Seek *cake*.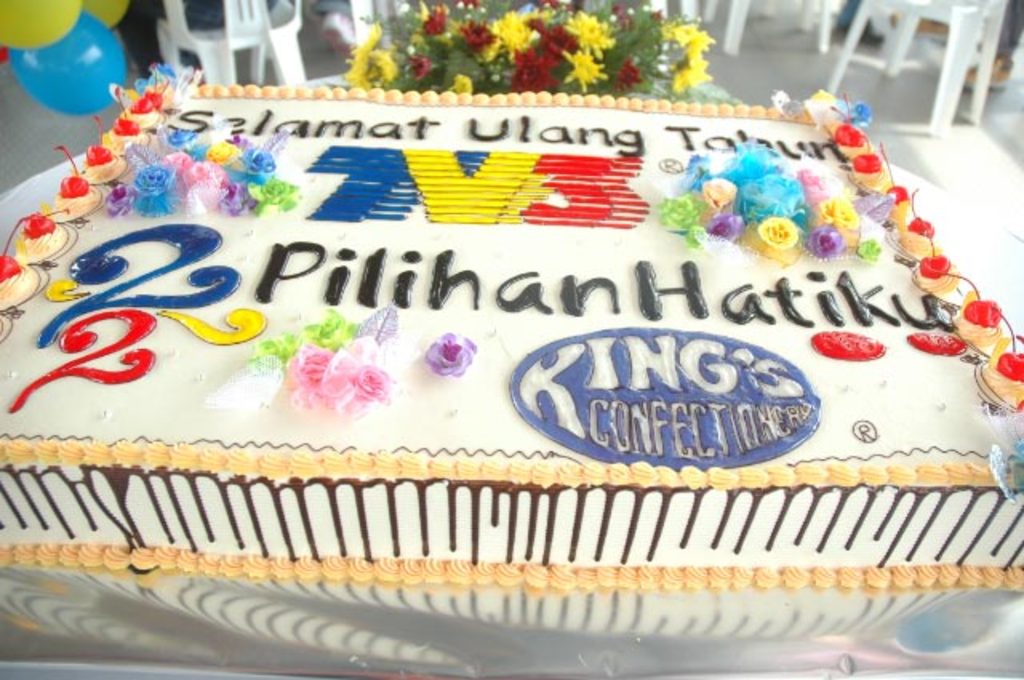
pyautogui.locateOnScreen(0, 62, 1022, 592).
